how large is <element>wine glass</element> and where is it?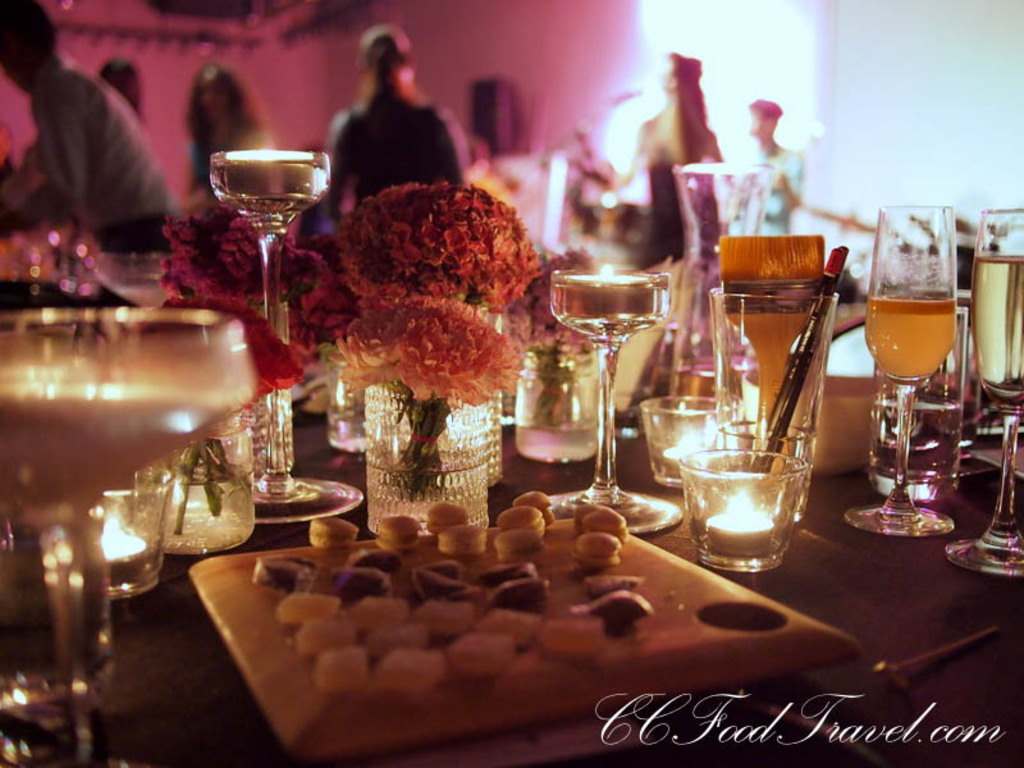
Bounding box: [855,204,957,521].
